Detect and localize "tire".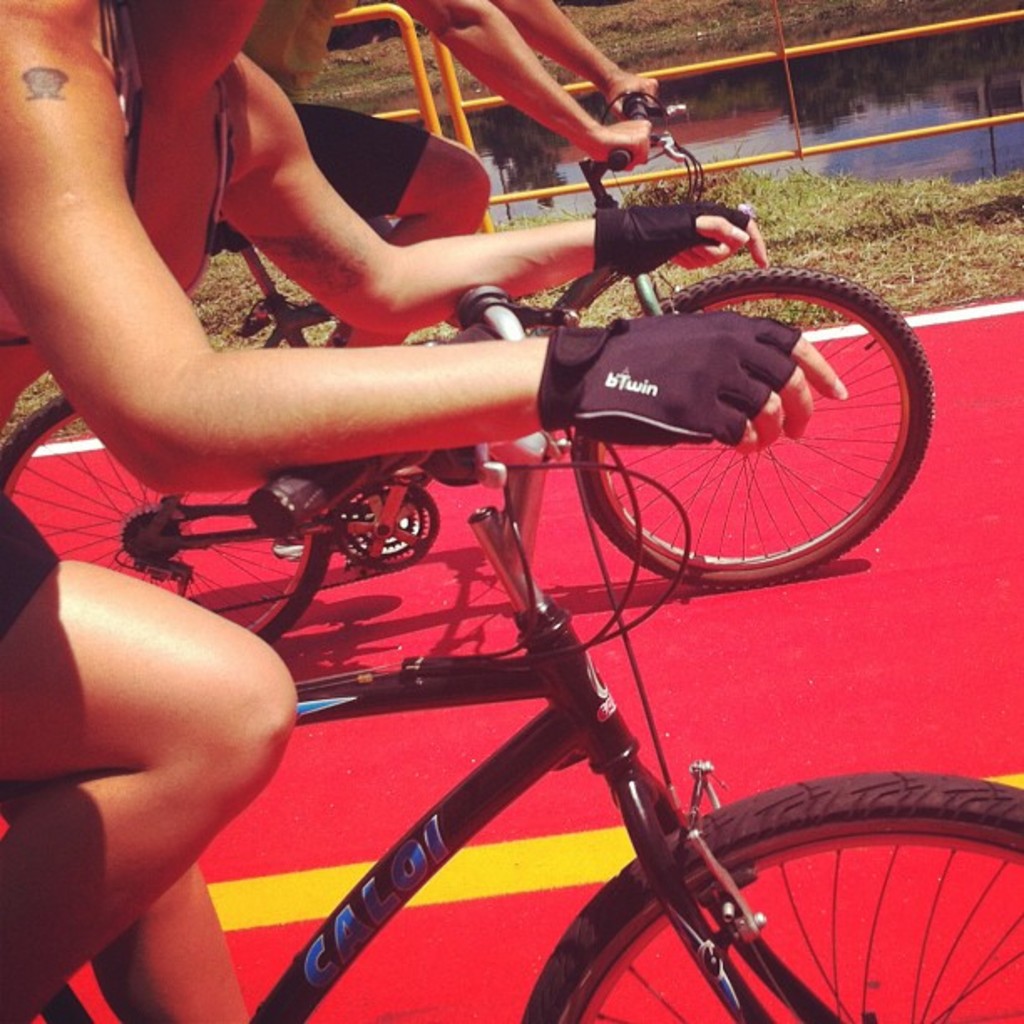
Localized at region(519, 766, 1022, 1022).
